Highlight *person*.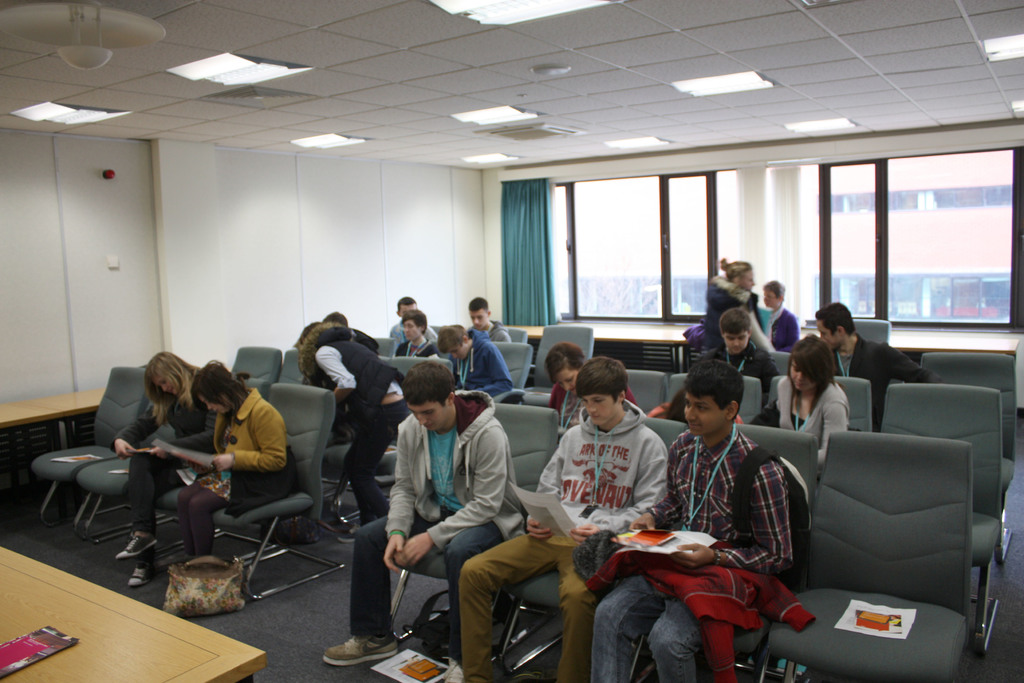
Highlighted region: crop(750, 334, 847, 476).
